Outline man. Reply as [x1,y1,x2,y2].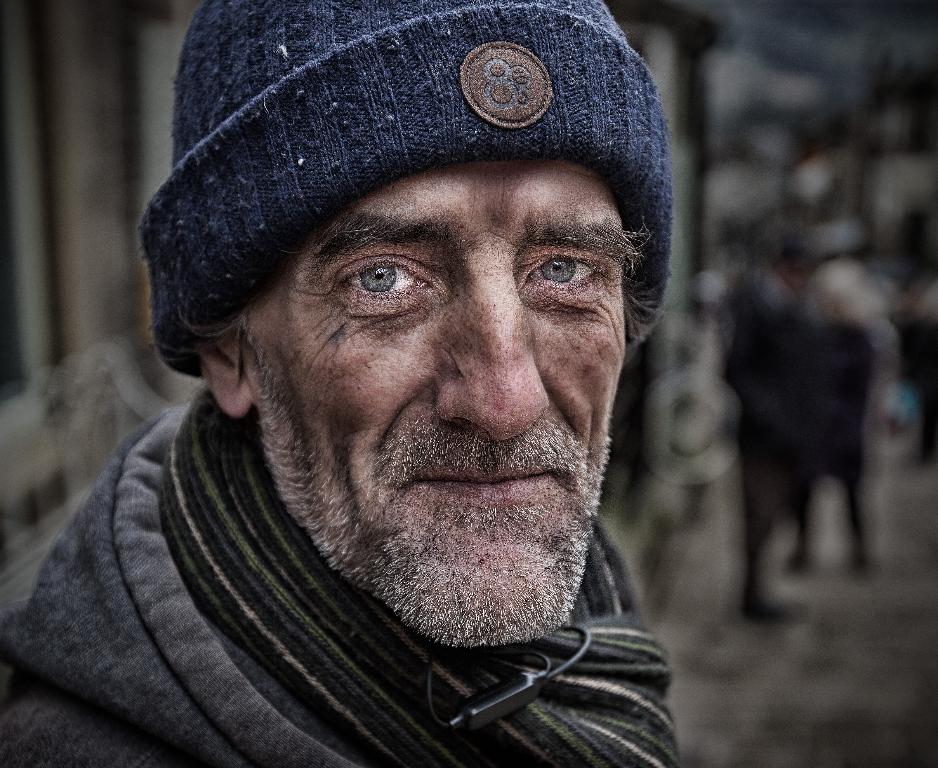
[0,39,790,749].
